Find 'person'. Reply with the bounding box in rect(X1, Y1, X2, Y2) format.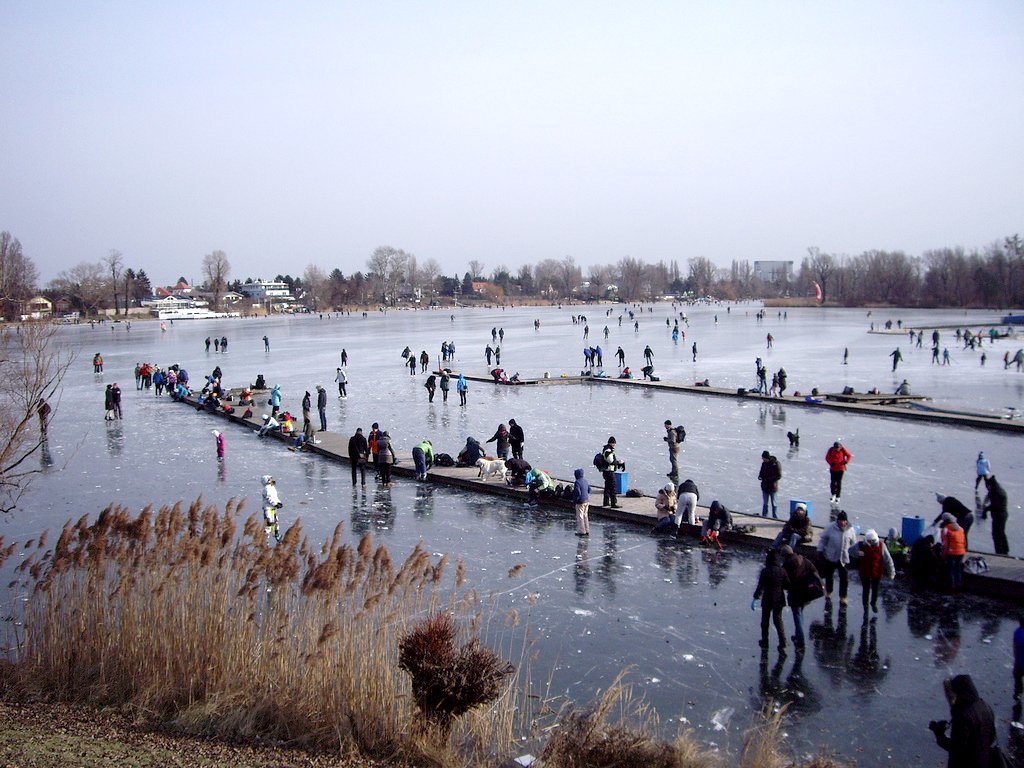
rect(848, 528, 898, 617).
